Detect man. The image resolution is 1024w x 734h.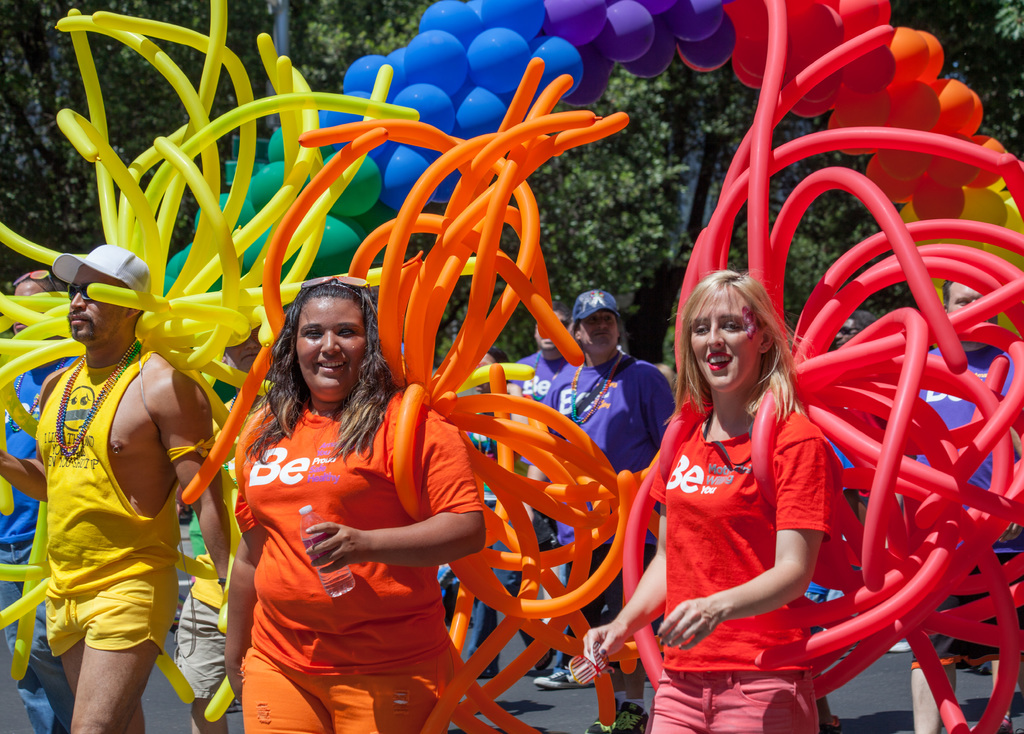
pyautogui.locateOnScreen(523, 291, 674, 733).
